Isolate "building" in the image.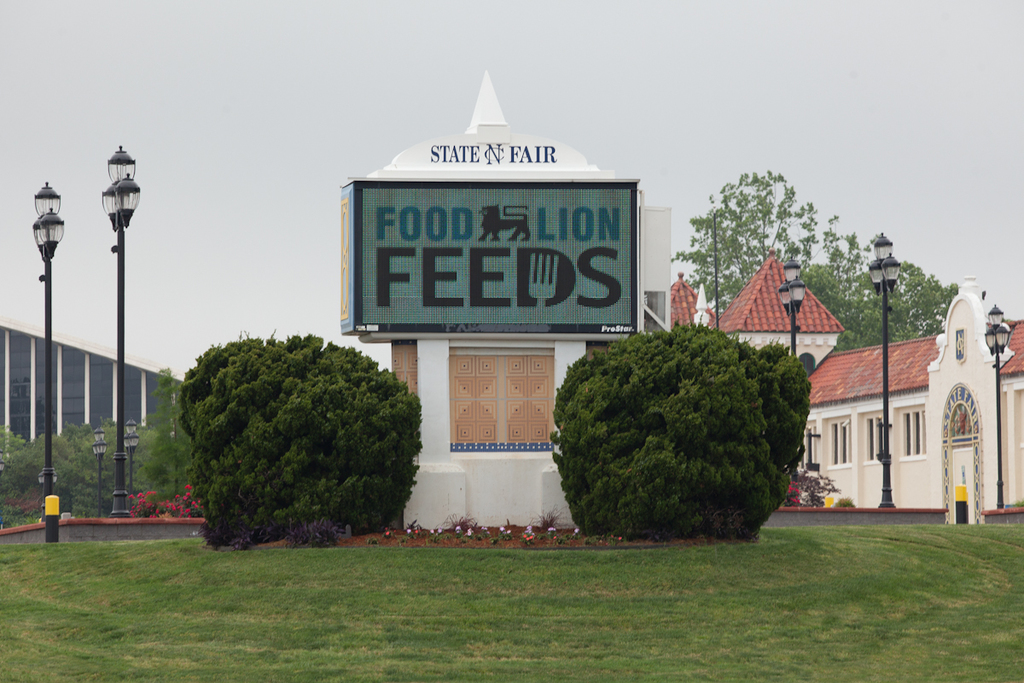
Isolated region: (668,248,1023,522).
